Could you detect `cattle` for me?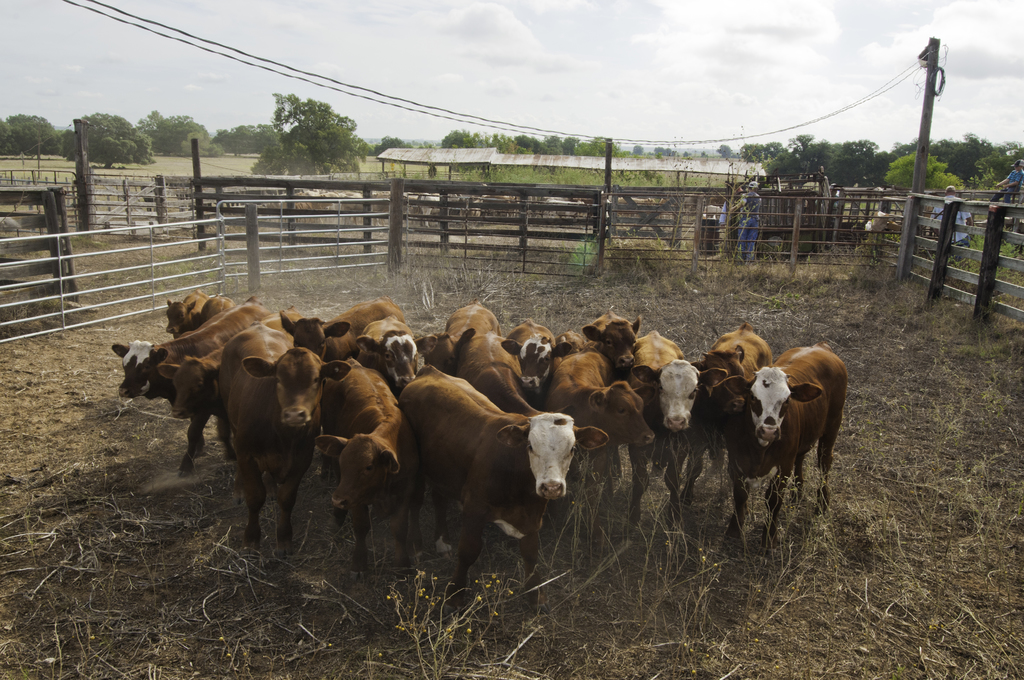
Detection result: <box>113,298,271,455</box>.
